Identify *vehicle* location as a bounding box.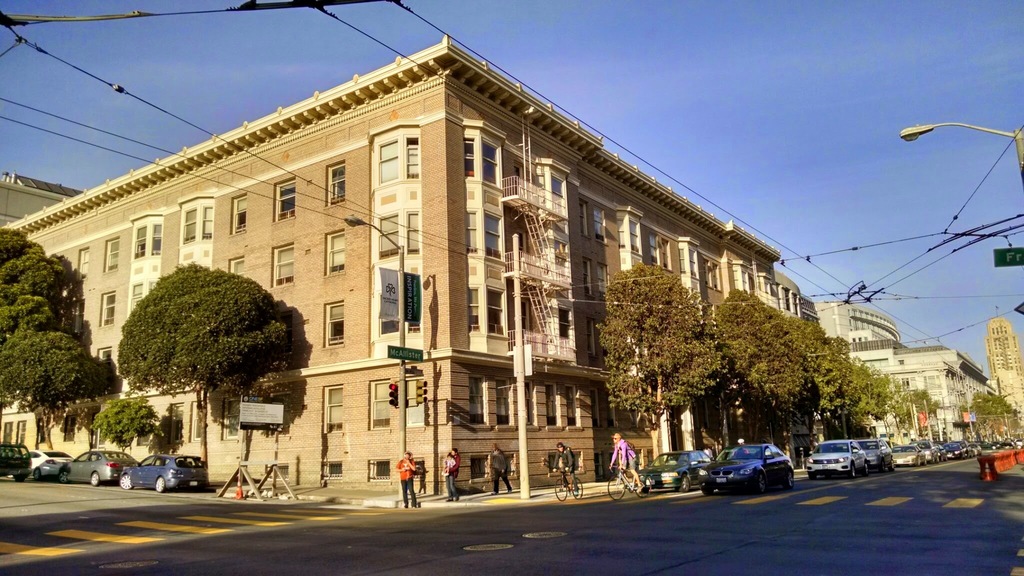
box(548, 470, 588, 503).
